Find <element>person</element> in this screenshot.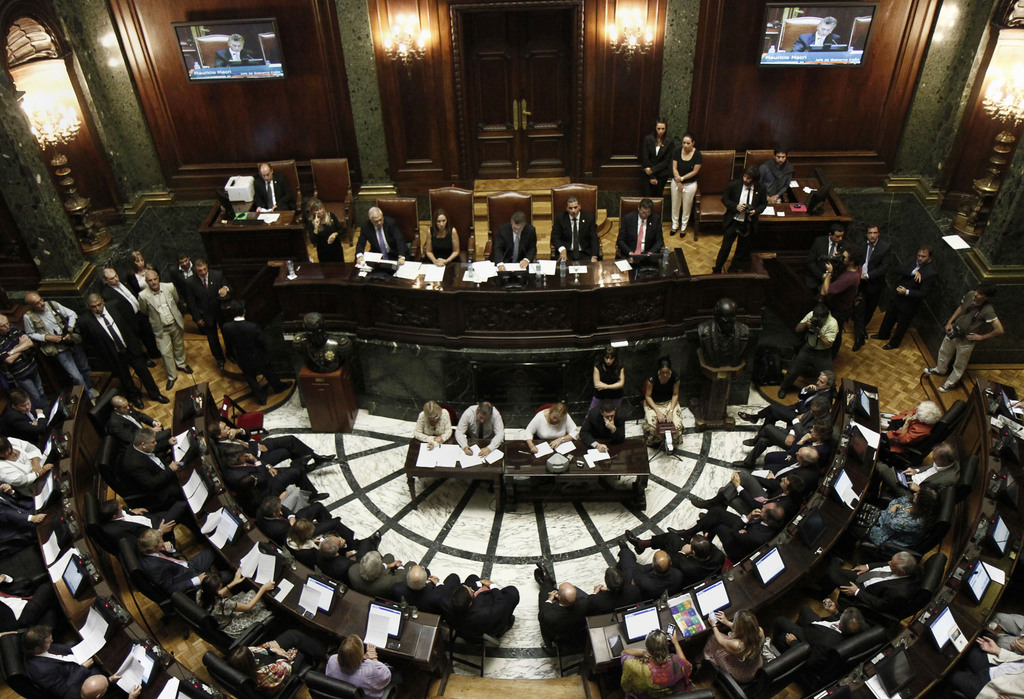
The bounding box for <element>person</element> is crop(250, 159, 295, 215).
